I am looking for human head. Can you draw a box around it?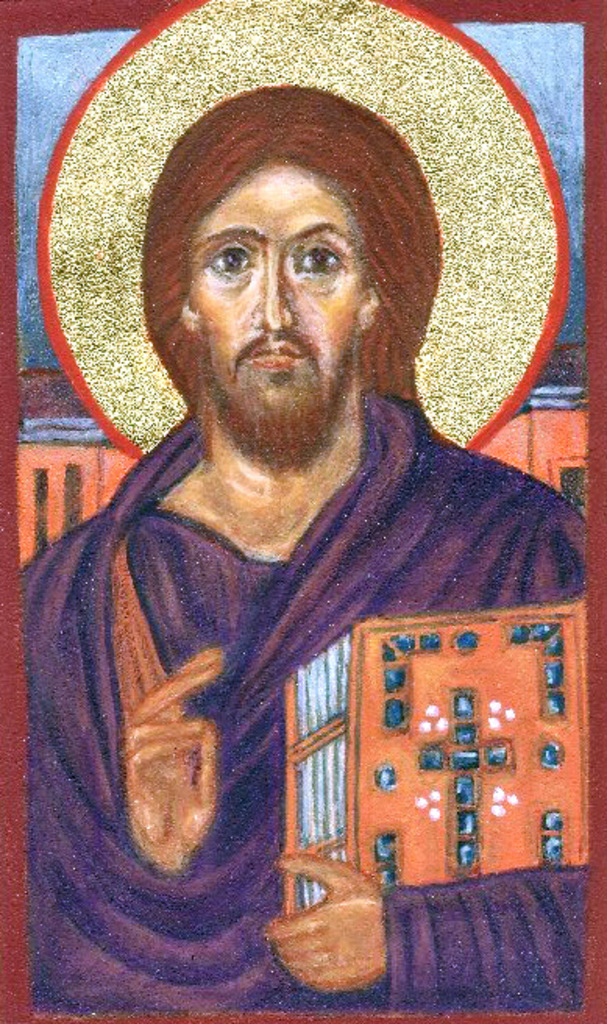
Sure, the bounding box is bbox(134, 78, 429, 406).
